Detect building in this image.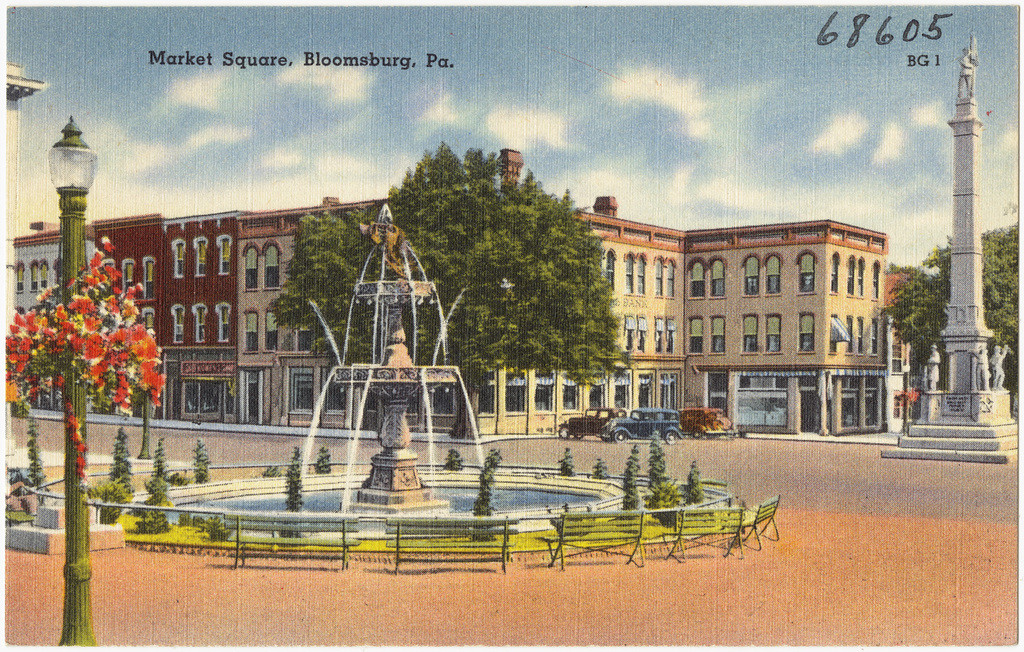
Detection: 11,146,892,443.
